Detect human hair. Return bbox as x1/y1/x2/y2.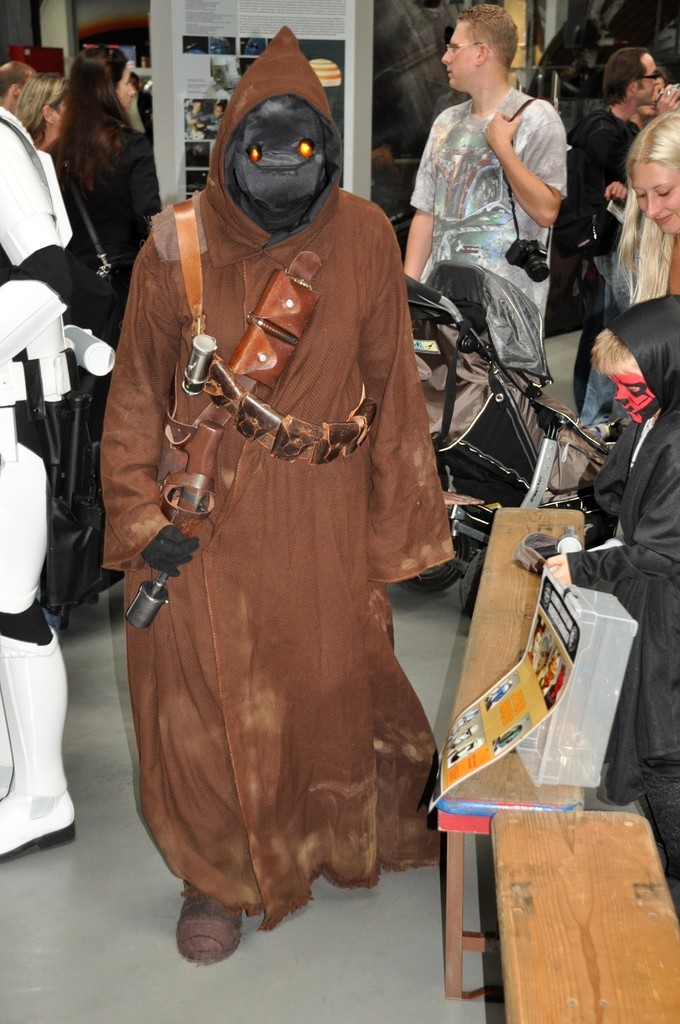
0/60/31/99.
